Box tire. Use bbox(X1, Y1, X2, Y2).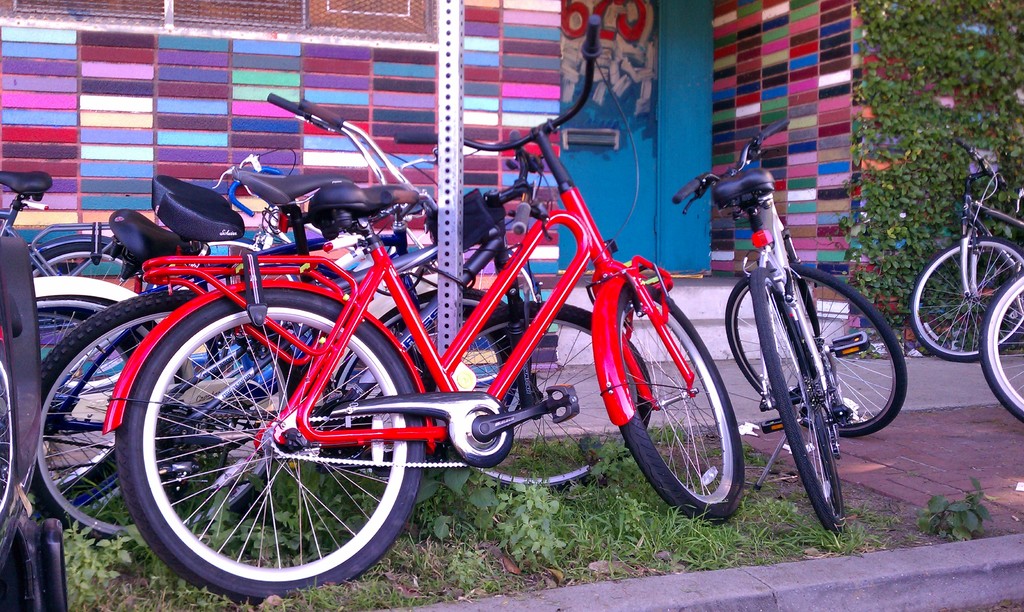
bbox(323, 285, 515, 465).
